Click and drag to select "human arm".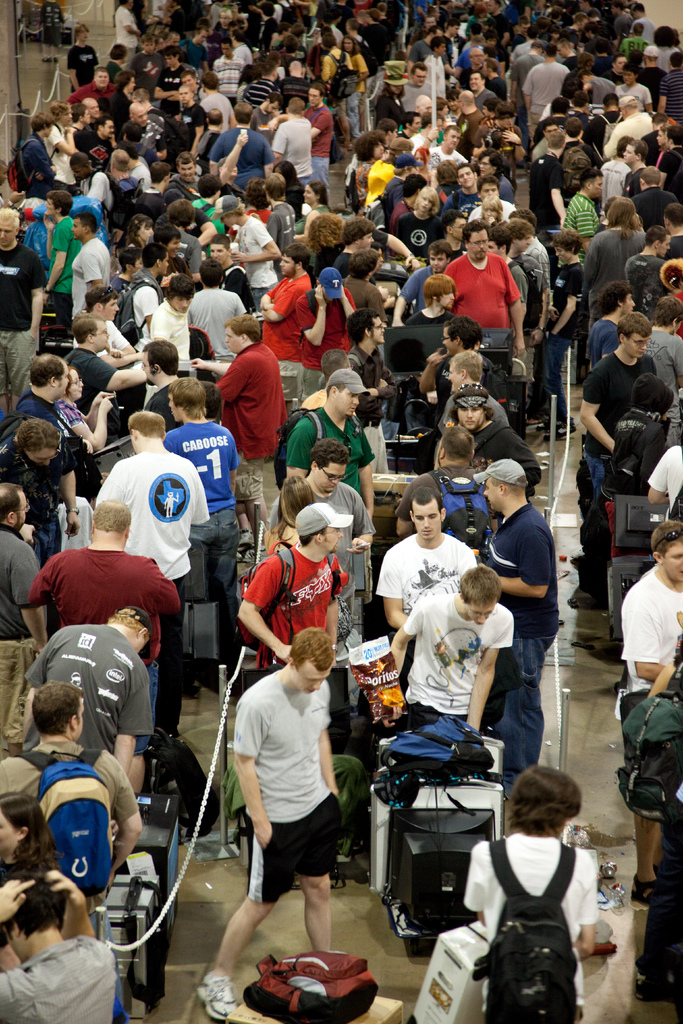
Selection: Rect(440, 193, 455, 220).
